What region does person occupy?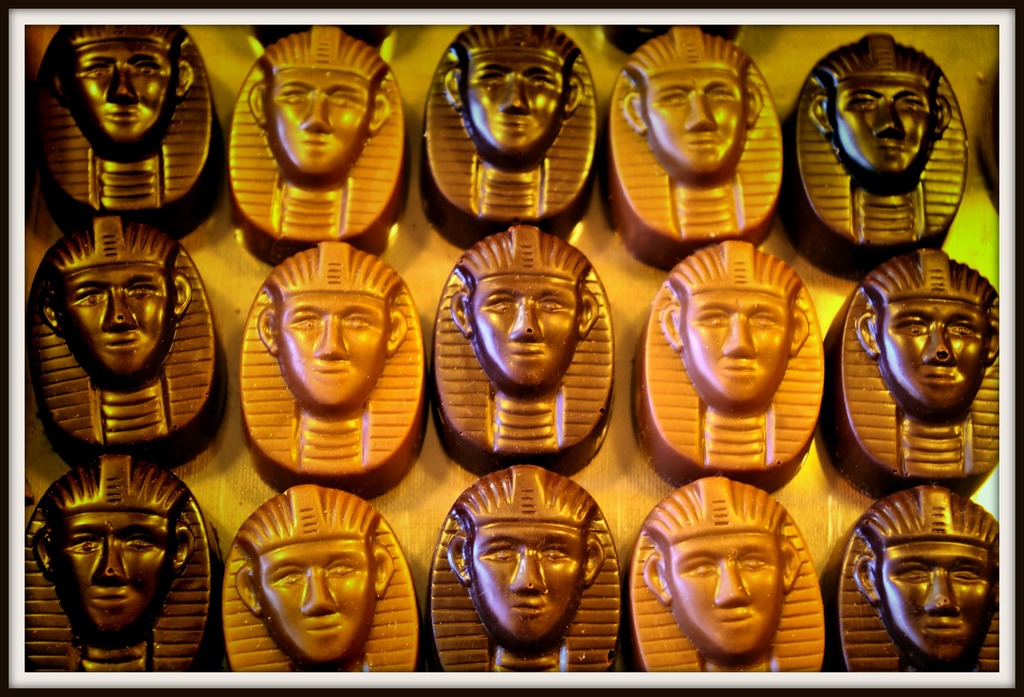
l=33, t=448, r=190, b=673.
